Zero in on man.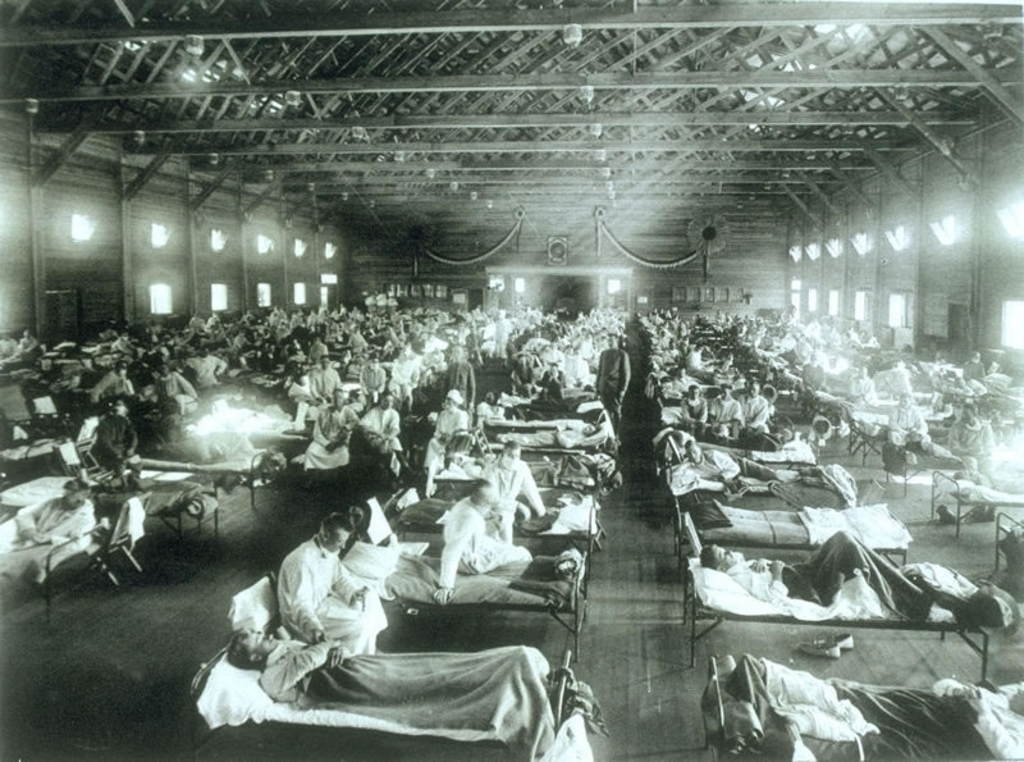
Zeroed in: BBox(229, 620, 580, 742).
